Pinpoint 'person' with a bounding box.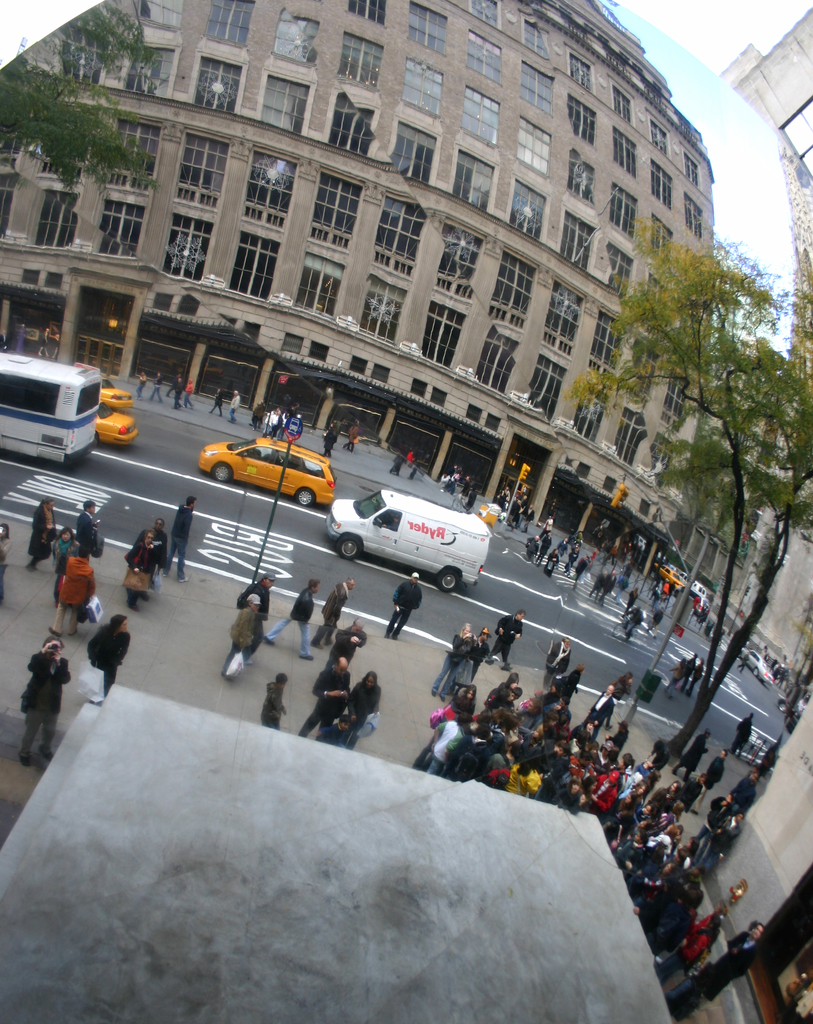
bbox=[51, 529, 94, 643].
